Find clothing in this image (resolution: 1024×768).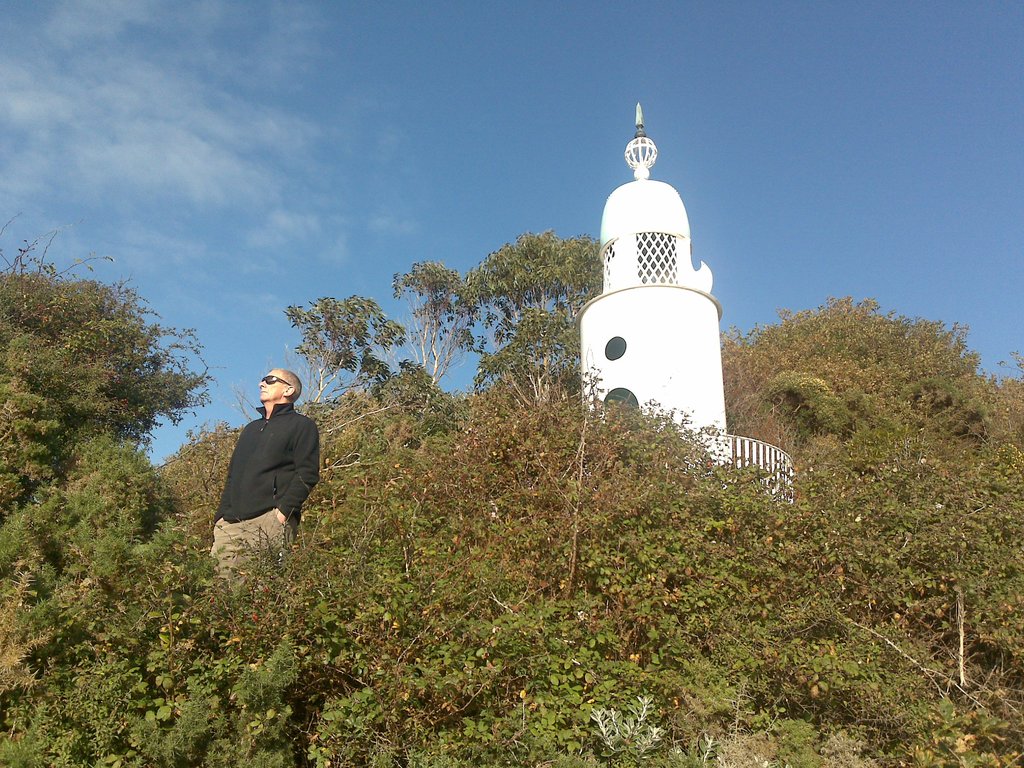
bbox(207, 378, 325, 554).
